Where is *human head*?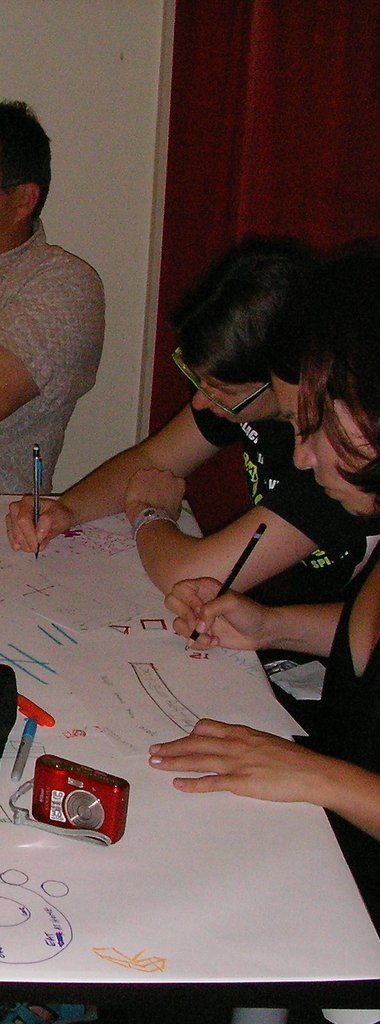
{"left": 260, "top": 237, "right": 379, "bottom": 522}.
